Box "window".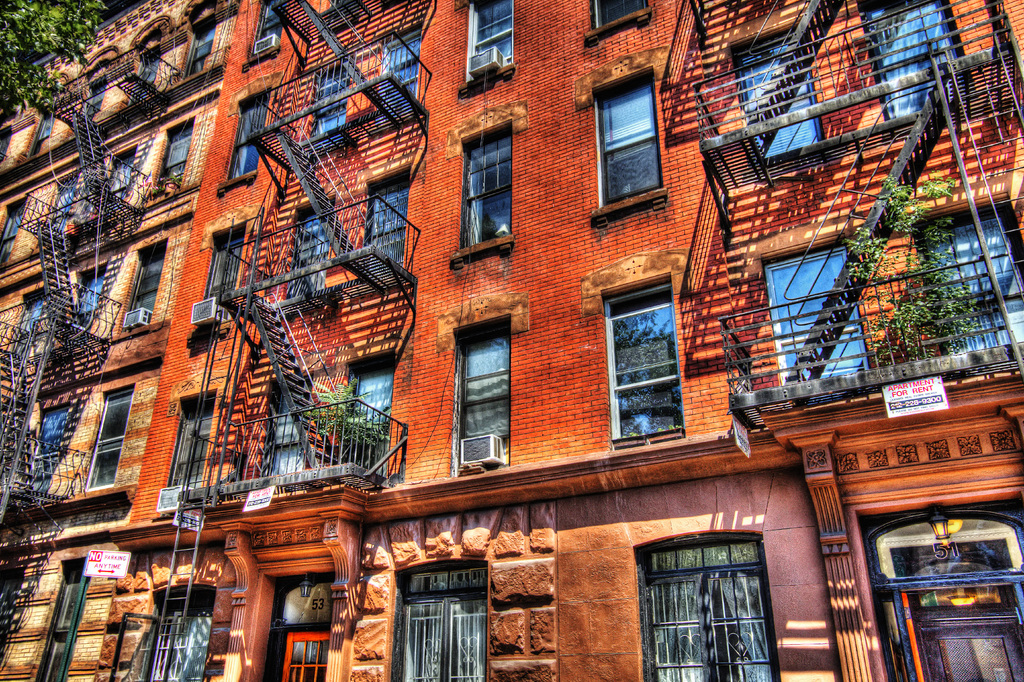
459, 131, 514, 250.
